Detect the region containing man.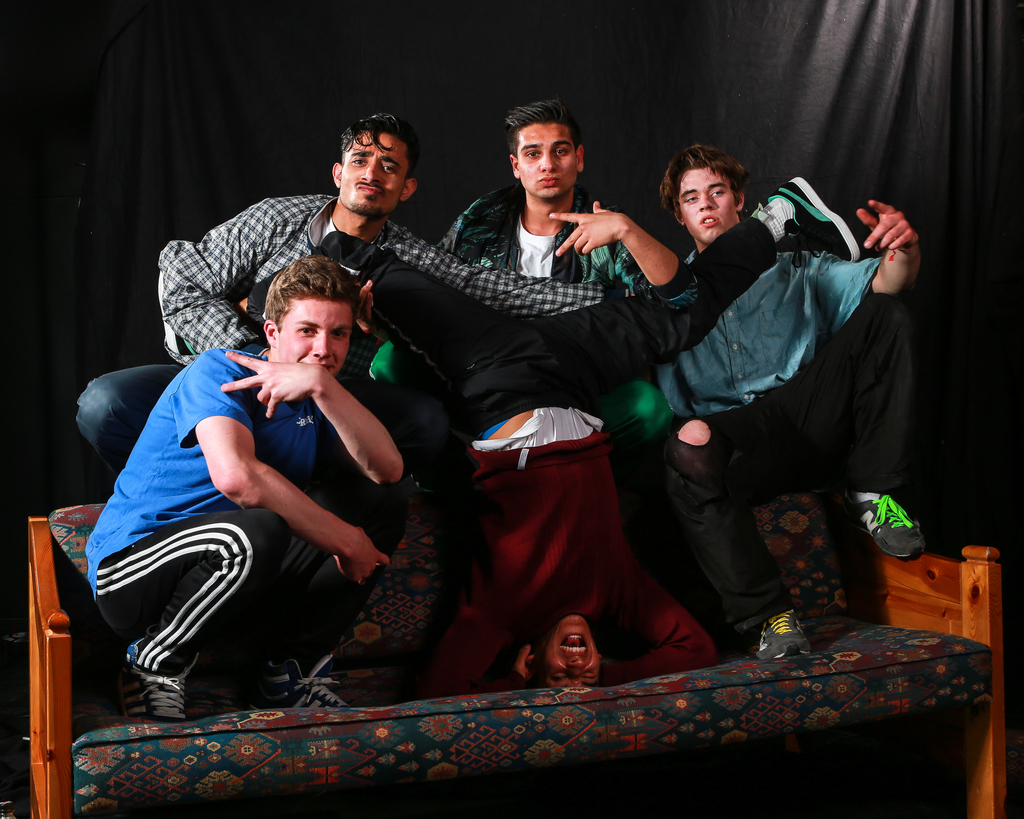
<region>97, 253, 429, 718</region>.
